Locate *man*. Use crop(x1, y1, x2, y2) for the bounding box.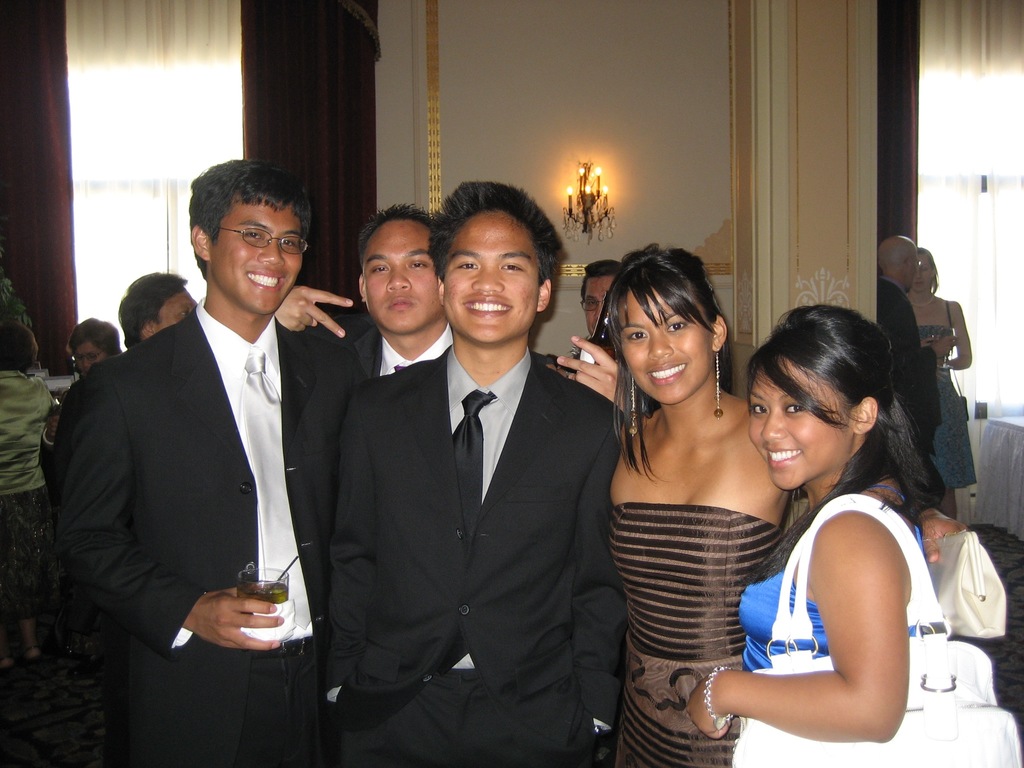
crop(566, 253, 630, 355).
